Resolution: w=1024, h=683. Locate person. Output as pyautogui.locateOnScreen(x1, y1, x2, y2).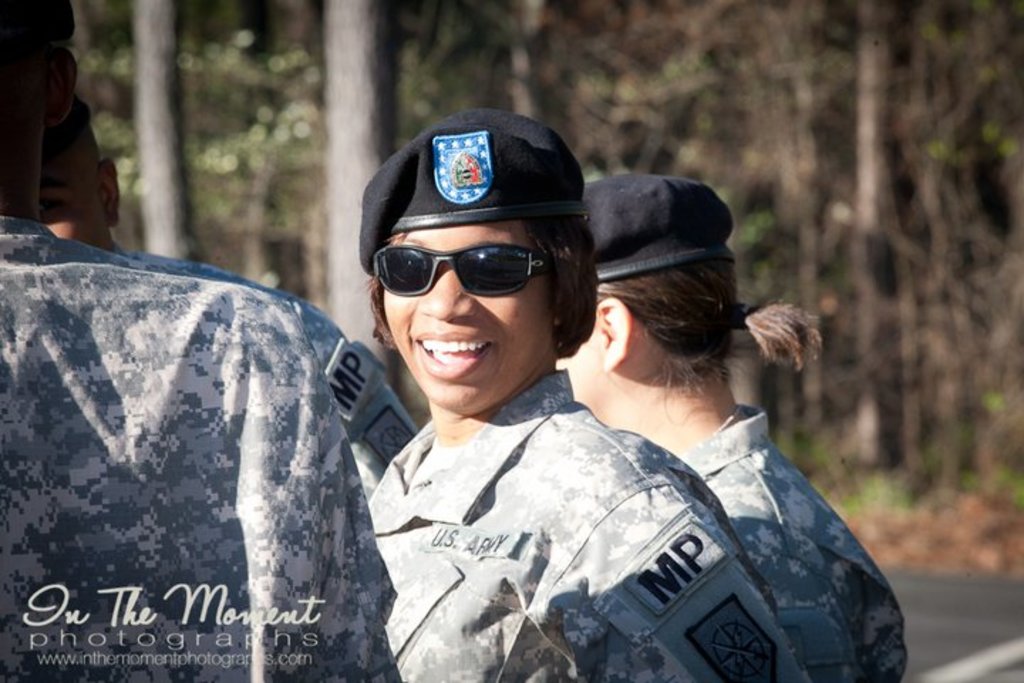
pyautogui.locateOnScreen(36, 88, 420, 498).
